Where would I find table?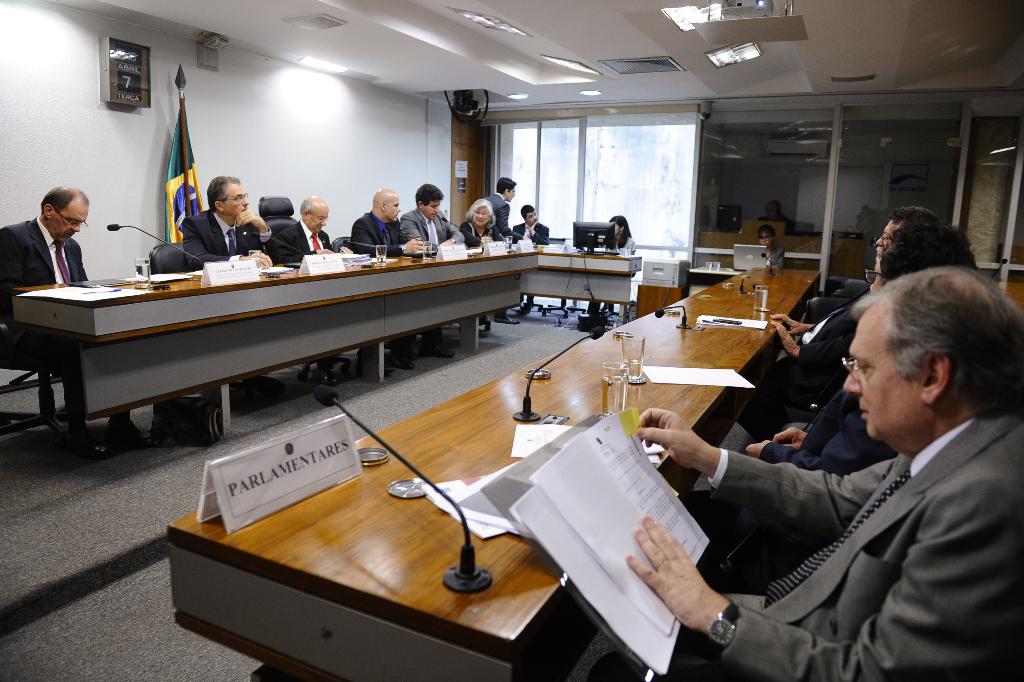
At box(7, 240, 740, 455).
